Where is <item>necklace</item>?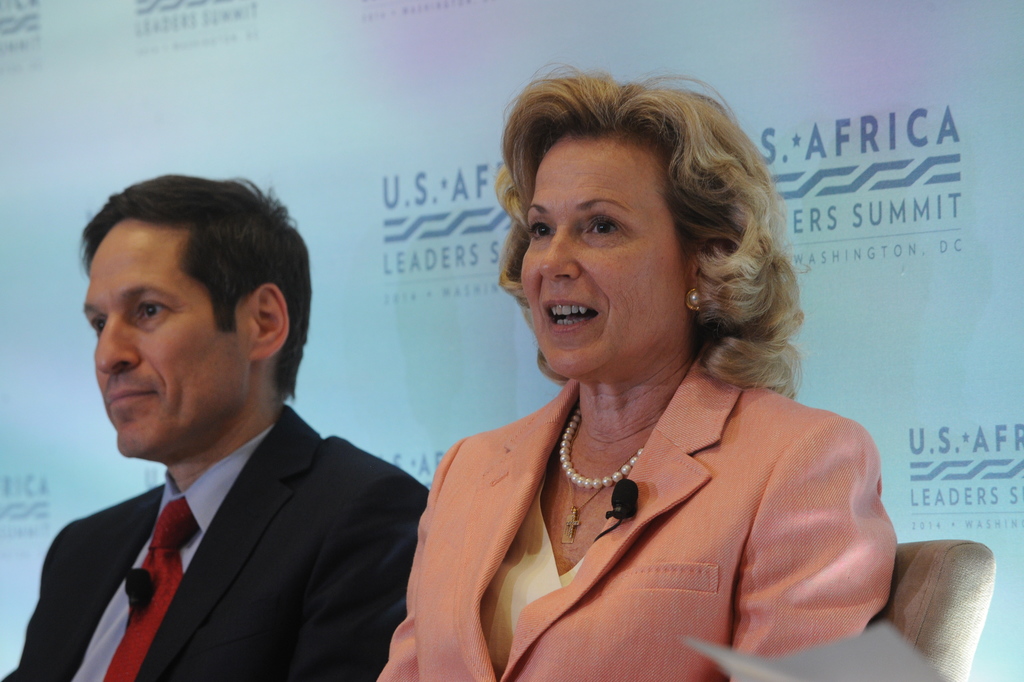
bbox=[558, 435, 678, 507].
